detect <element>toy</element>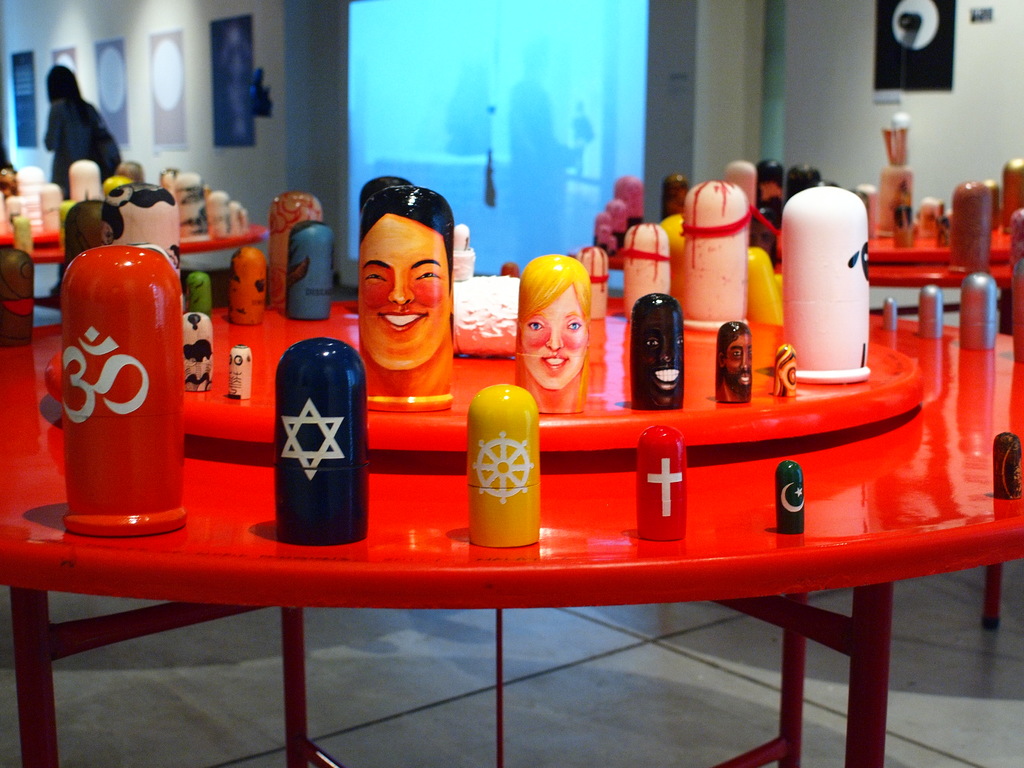
bbox=[249, 331, 367, 565]
